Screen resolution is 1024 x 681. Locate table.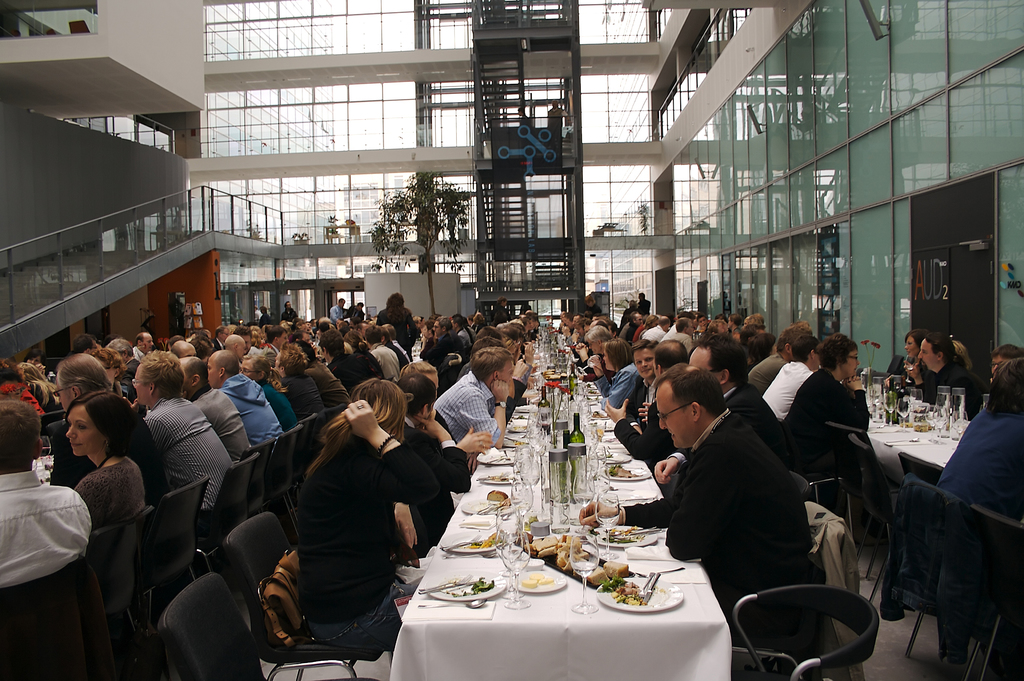
[left=510, top=318, right=620, bottom=422].
